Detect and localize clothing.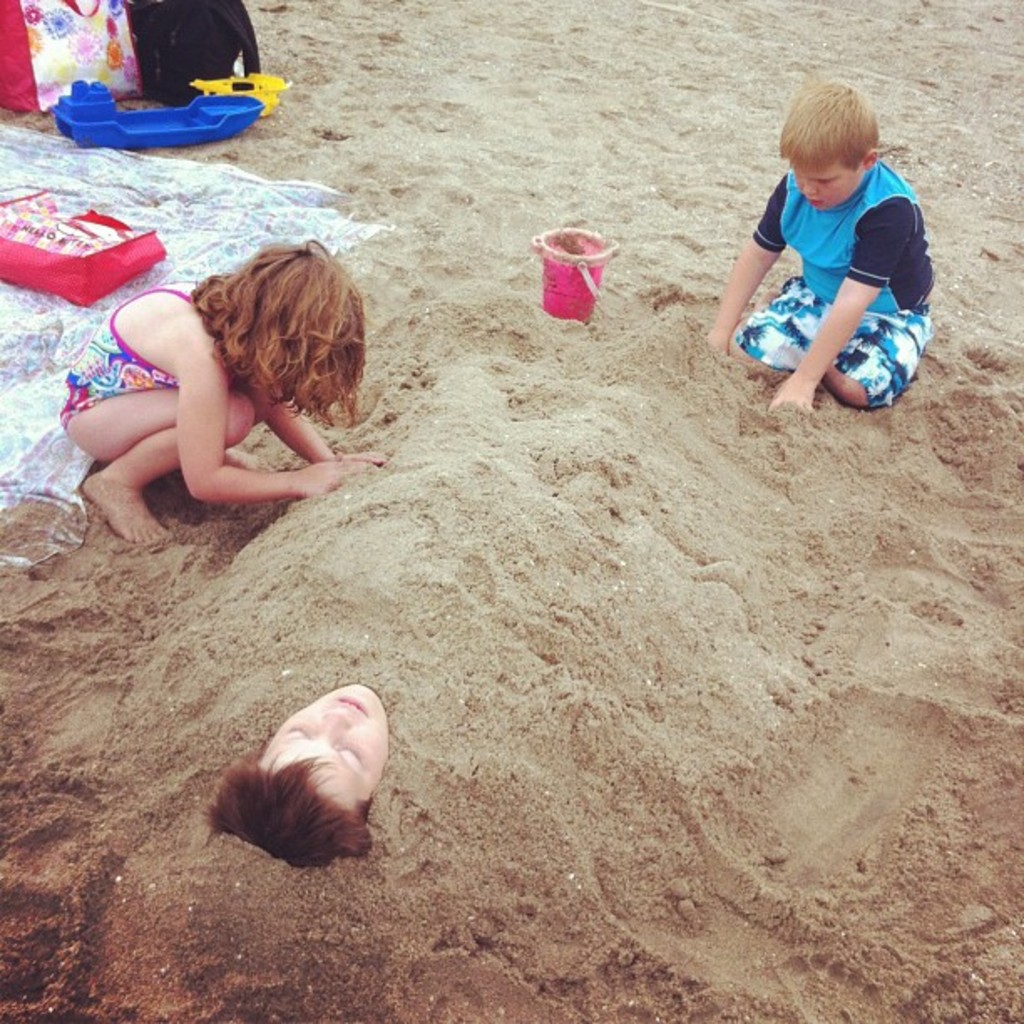
Localized at box=[755, 132, 940, 393].
